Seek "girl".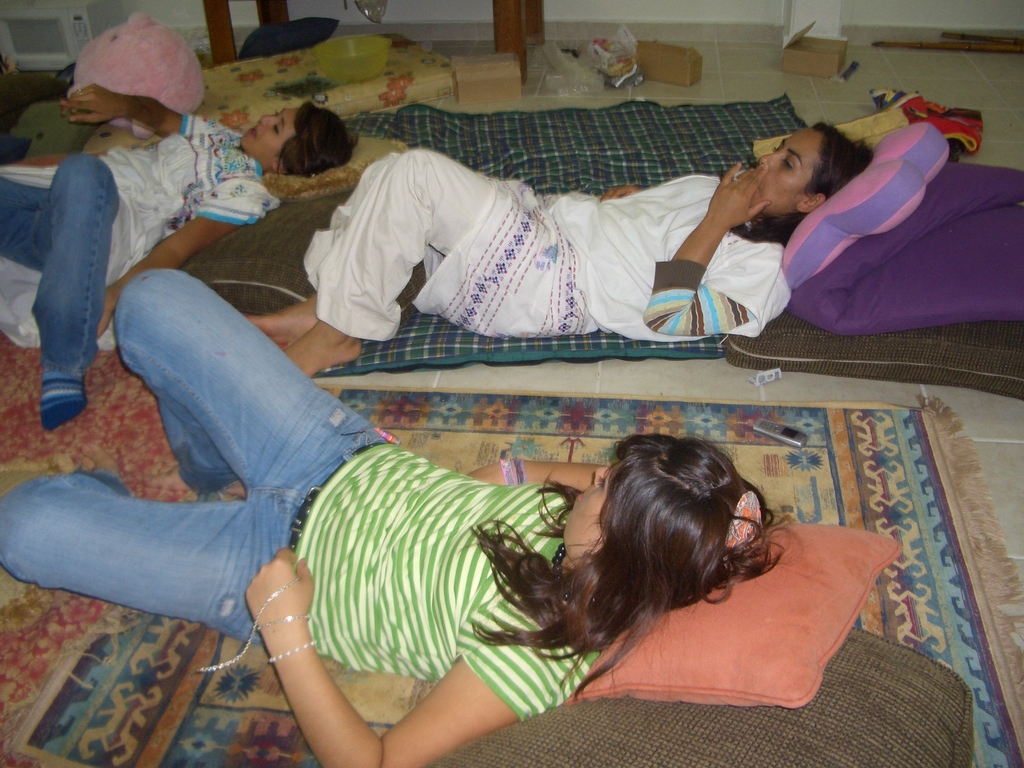
(239,118,884,385).
